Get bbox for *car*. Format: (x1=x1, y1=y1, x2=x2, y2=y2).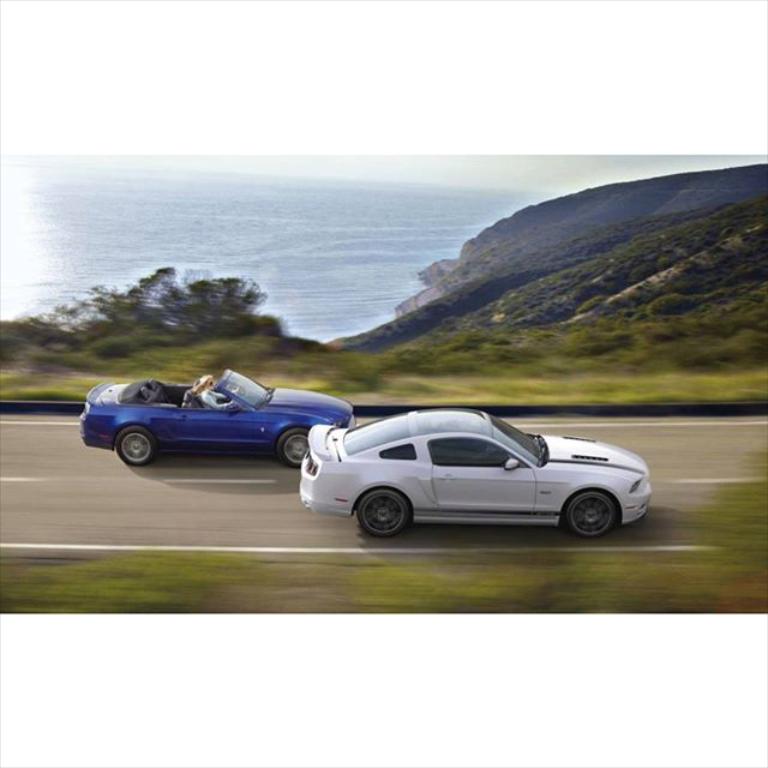
(x1=293, y1=408, x2=635, y2=540).
